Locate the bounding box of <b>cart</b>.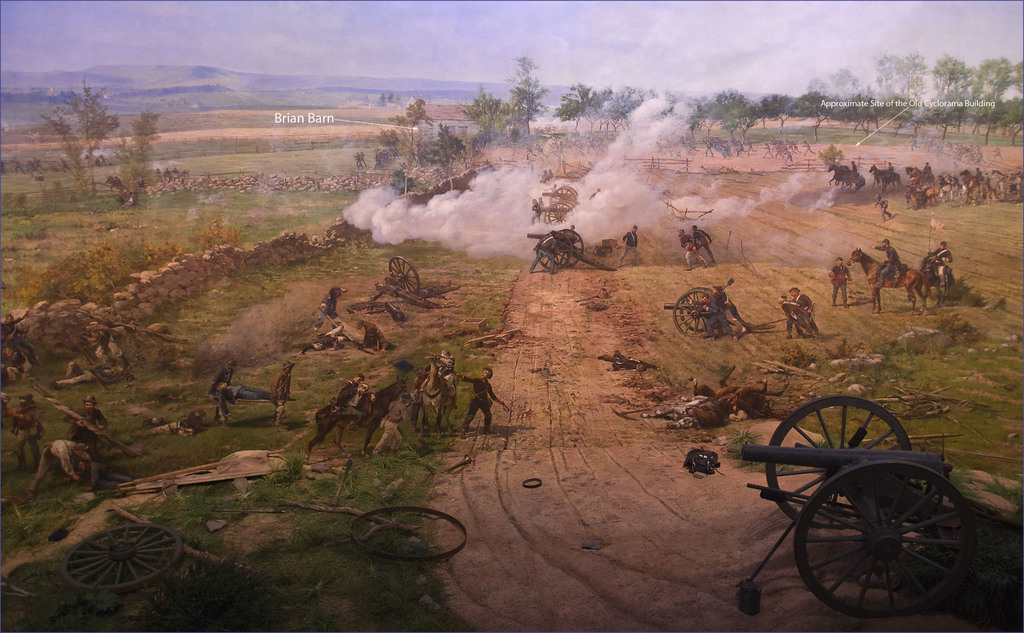
Bounding box: 540/184/585/211.
